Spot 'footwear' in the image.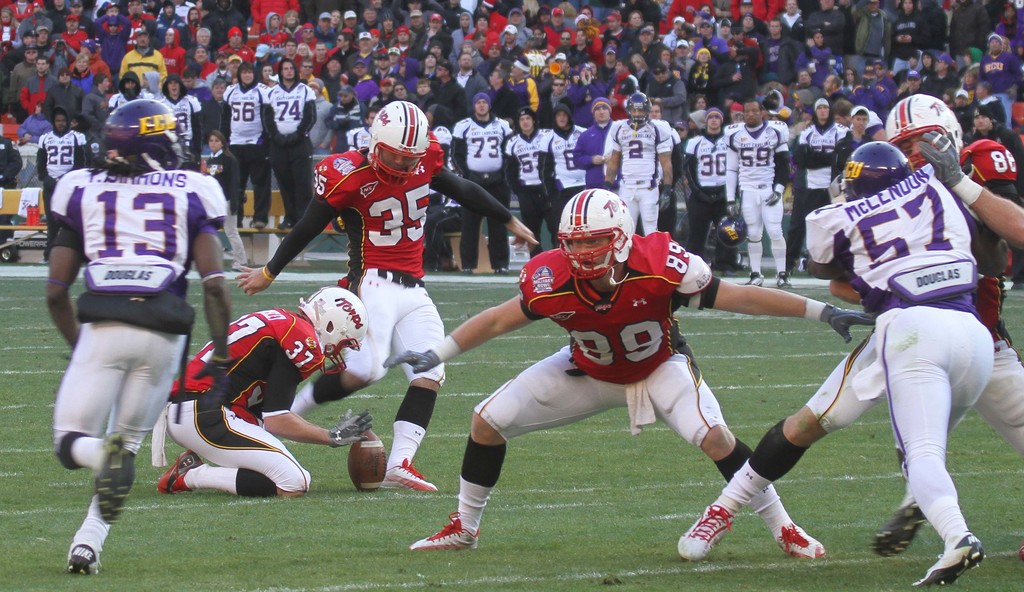
'footwear' found at detection(412, 515, 477, 550).
